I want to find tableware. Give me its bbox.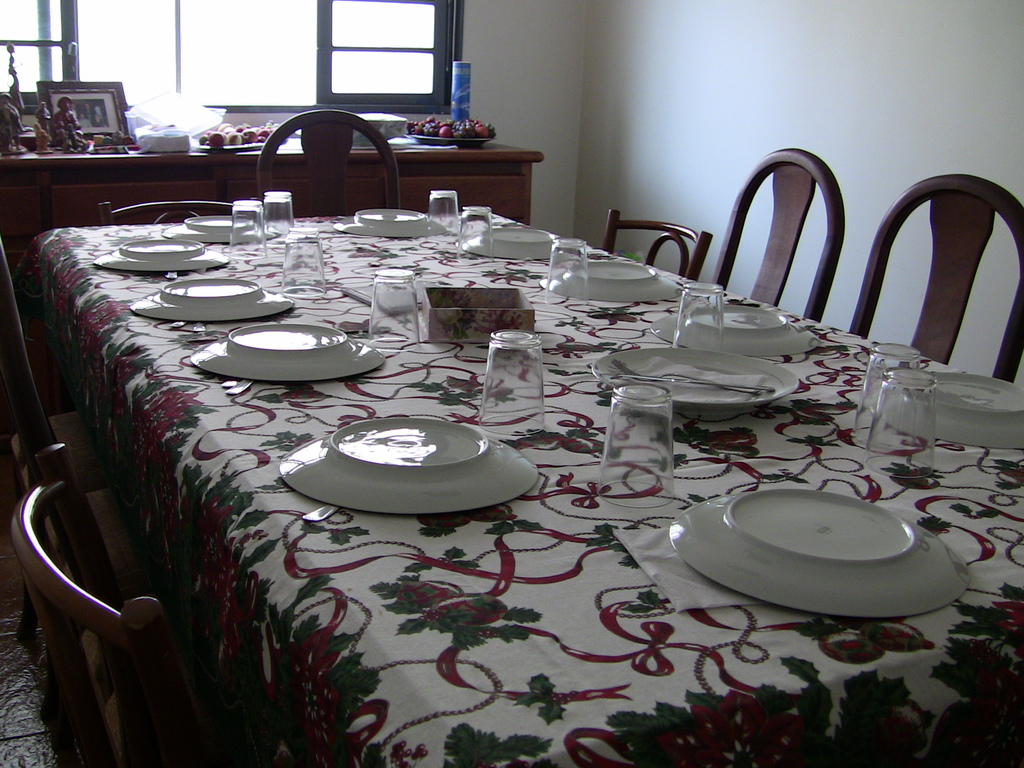
931, 368, 1023, 450.
